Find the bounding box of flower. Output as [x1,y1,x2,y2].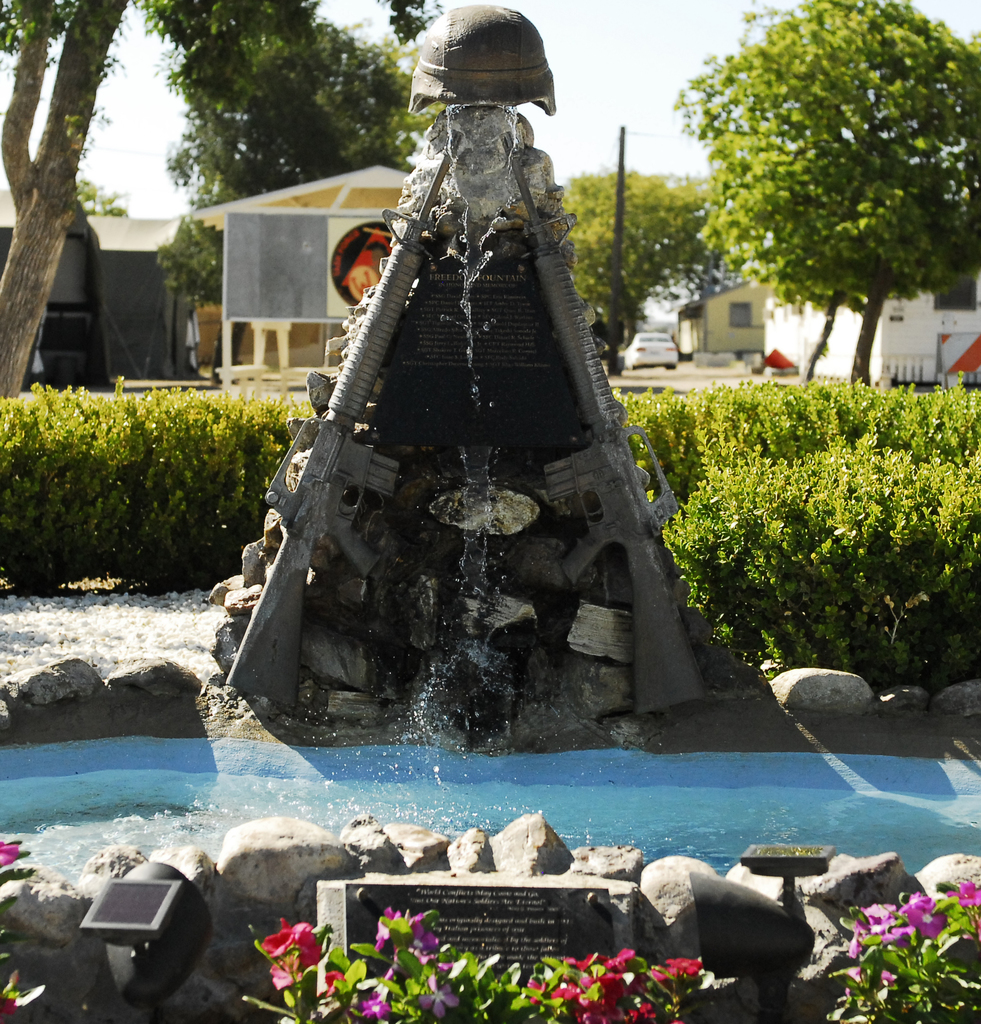
[949,879,980,908].
